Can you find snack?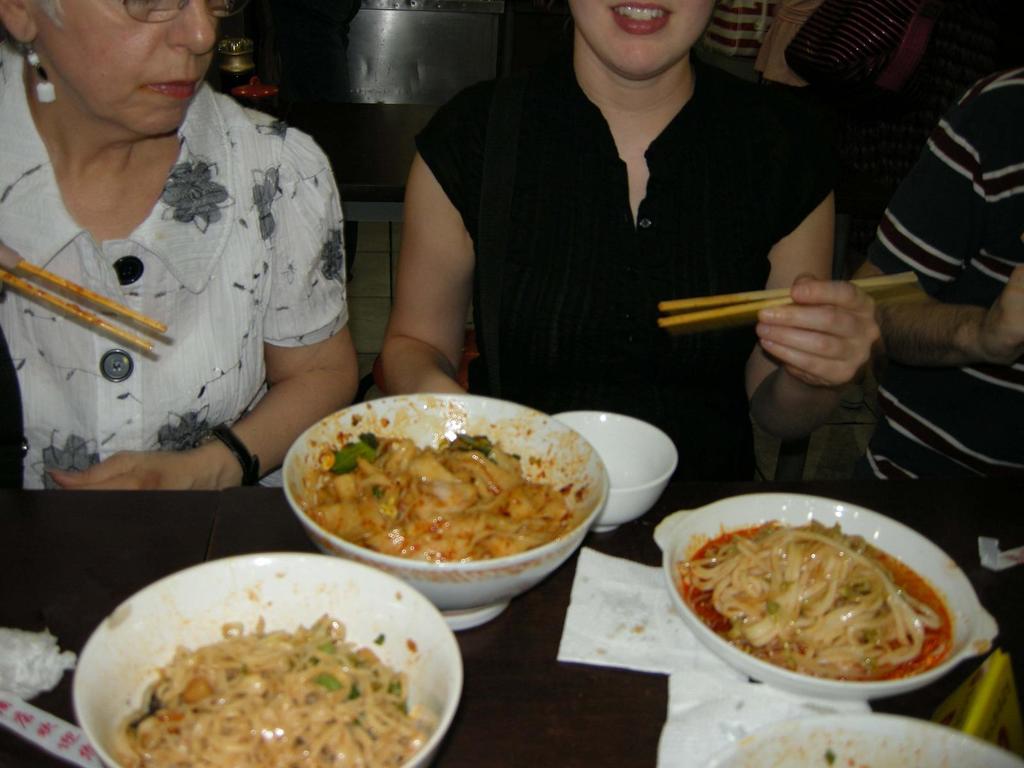
Yes, bounding box: Rect(104, 618, 423, 767).
